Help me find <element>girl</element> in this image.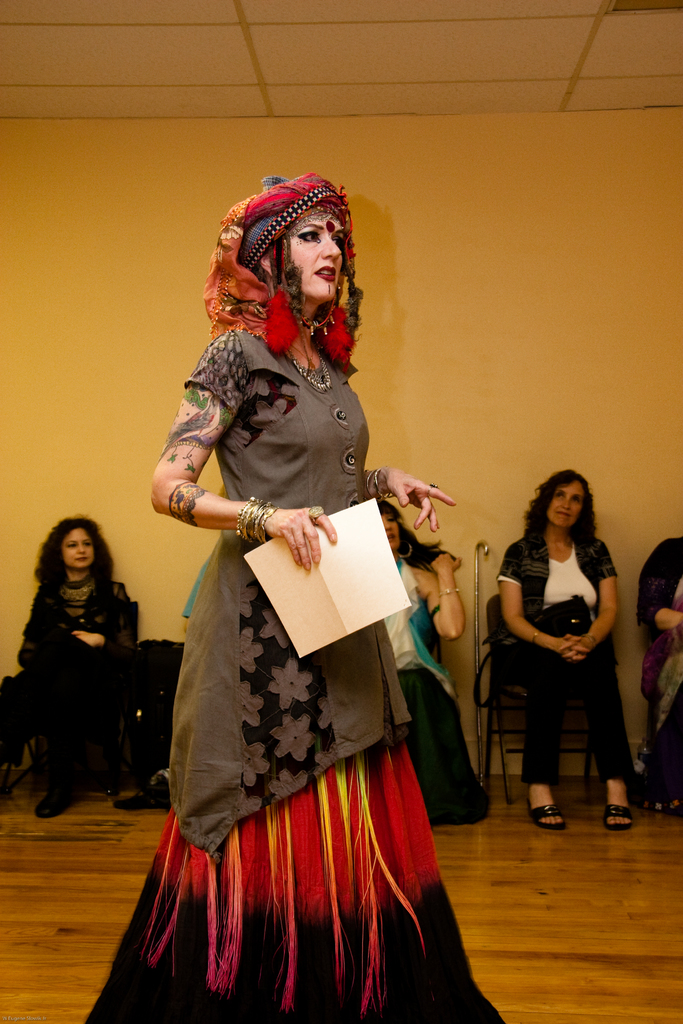
Found it: x1=498, y1=460, x2=644, y2=840.
